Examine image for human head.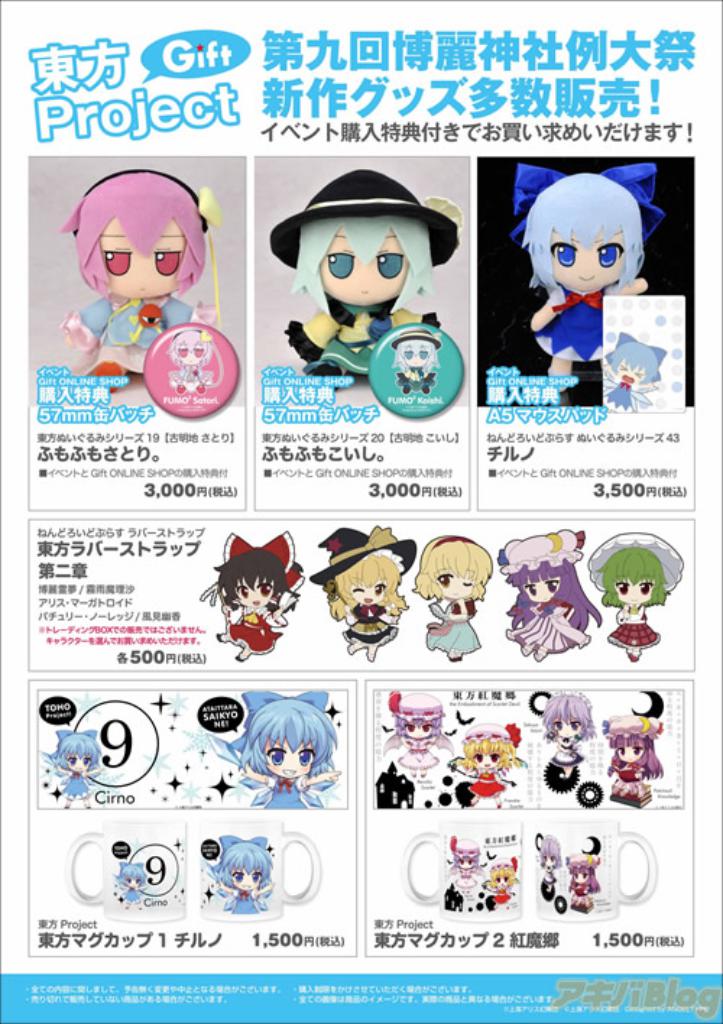
Examination result: select_region(457, 723, 516, 769).
